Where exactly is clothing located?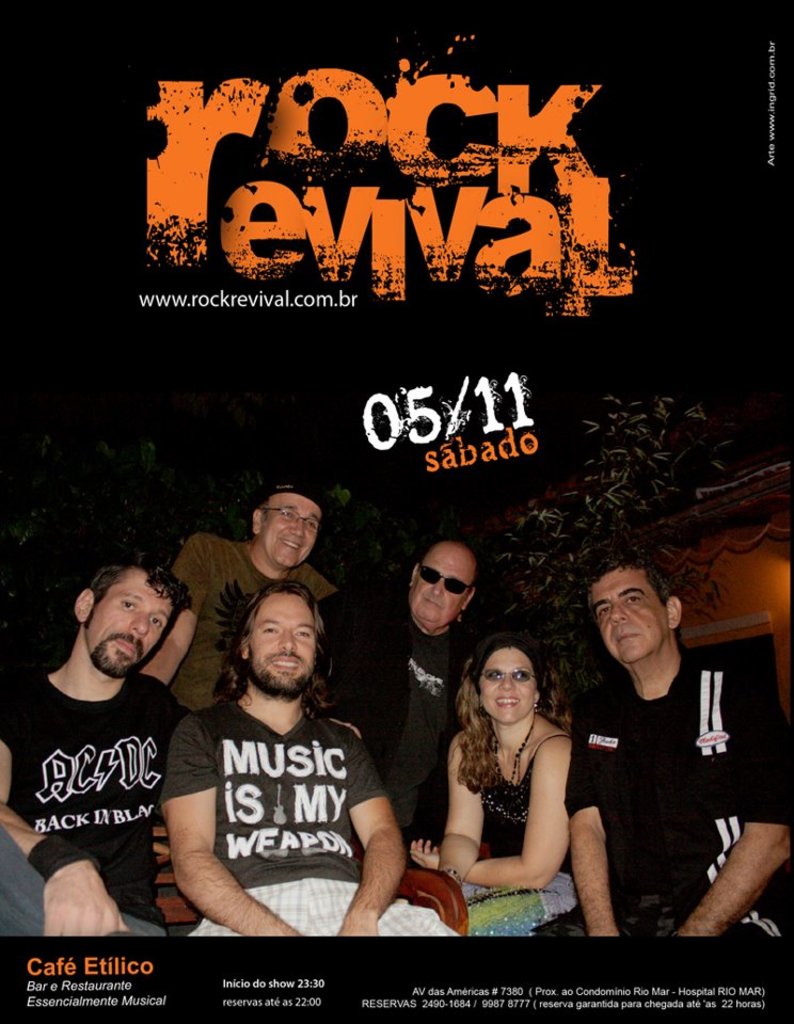
Its bounding box is Rect(563, 654, 793, 937).
